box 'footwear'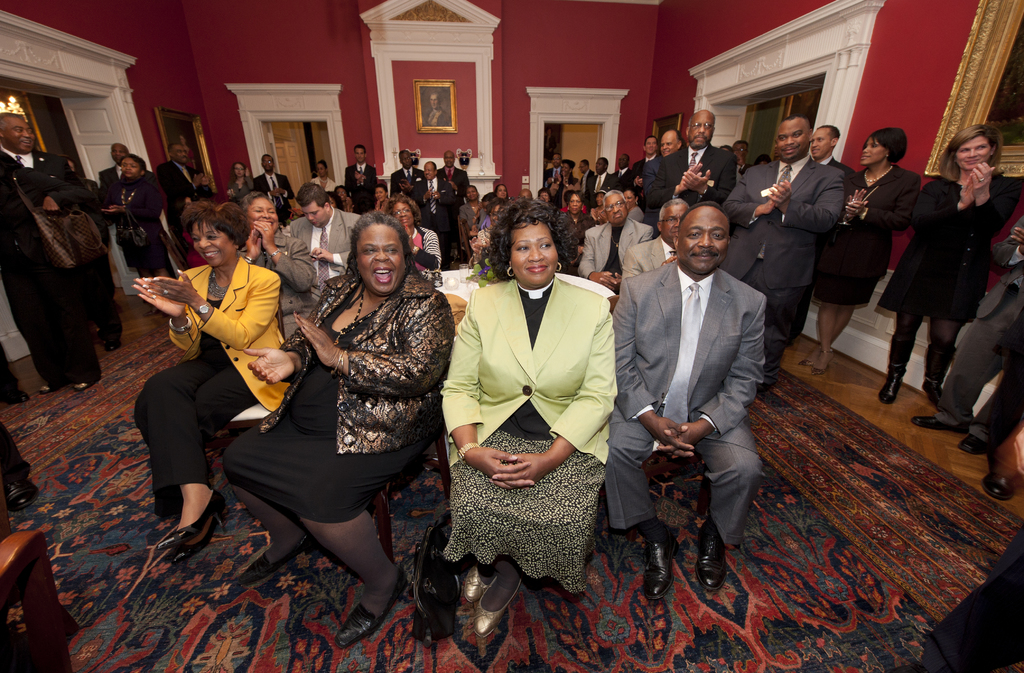
<box>163,491,224,560</box>
